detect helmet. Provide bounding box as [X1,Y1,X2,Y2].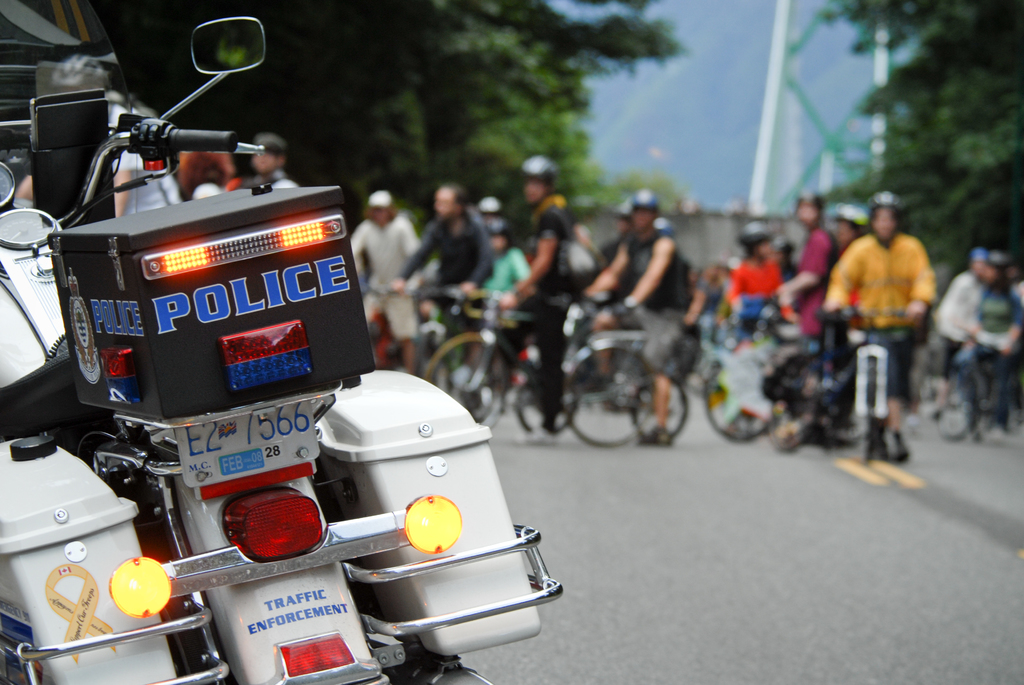
[652,214,676,239].
